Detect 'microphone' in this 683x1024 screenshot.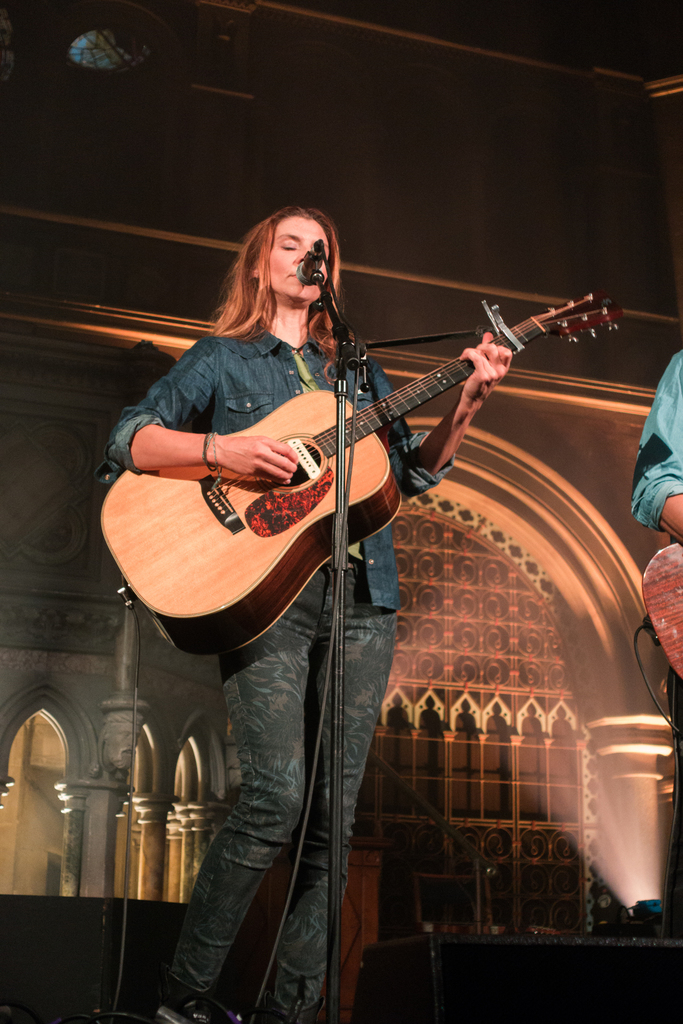
Detection: [298, 244, 324, 283].
